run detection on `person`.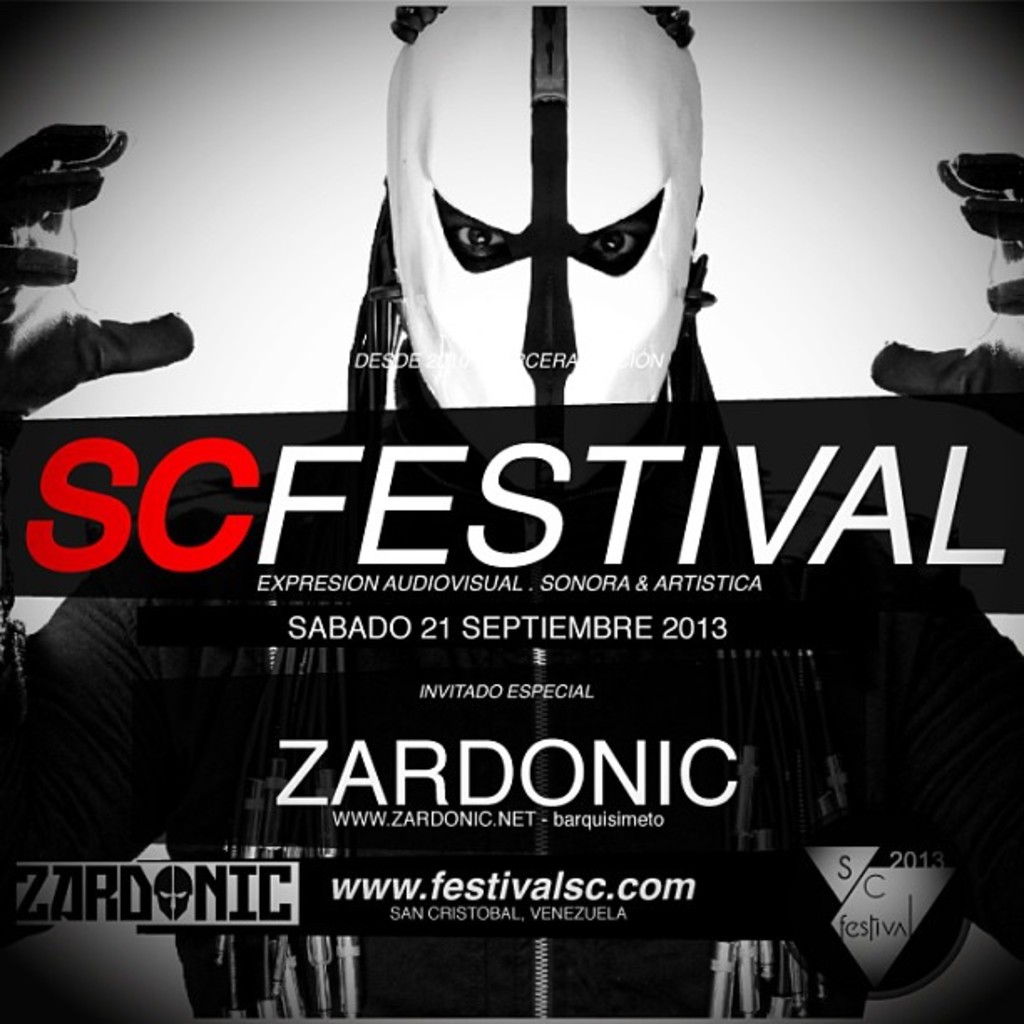
Result: left=0, top=0, right=1022, bottom=1022.
